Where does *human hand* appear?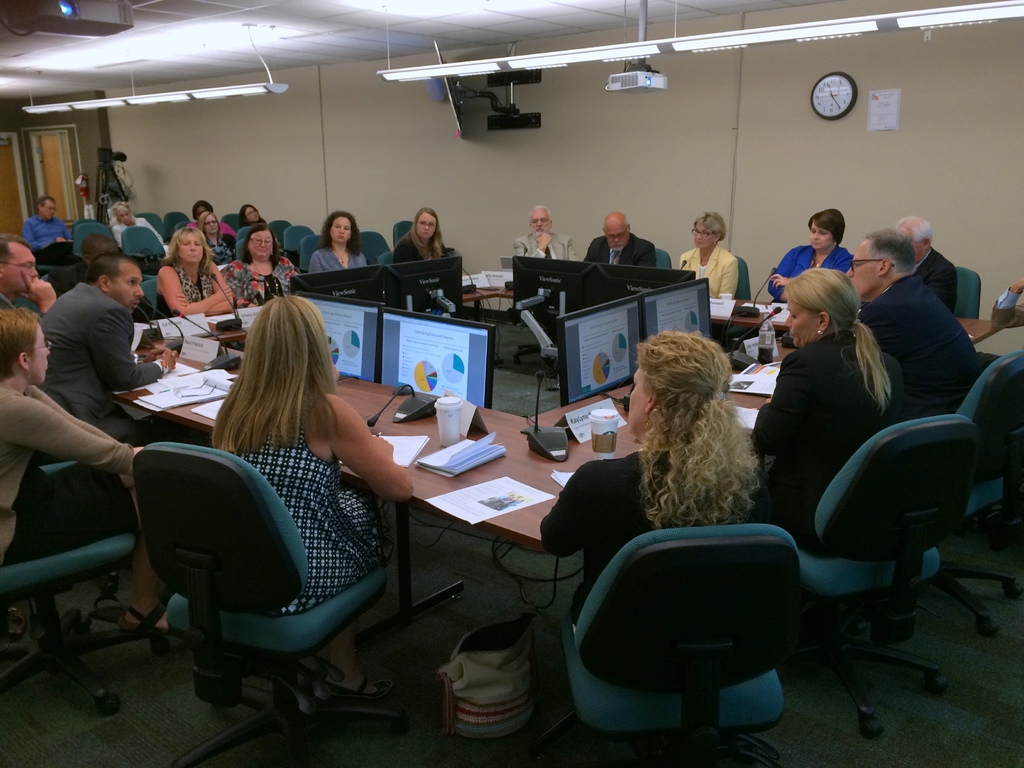
Appears at {"left": 214, "top": 282, "right": 232, "bottom": 305}.
